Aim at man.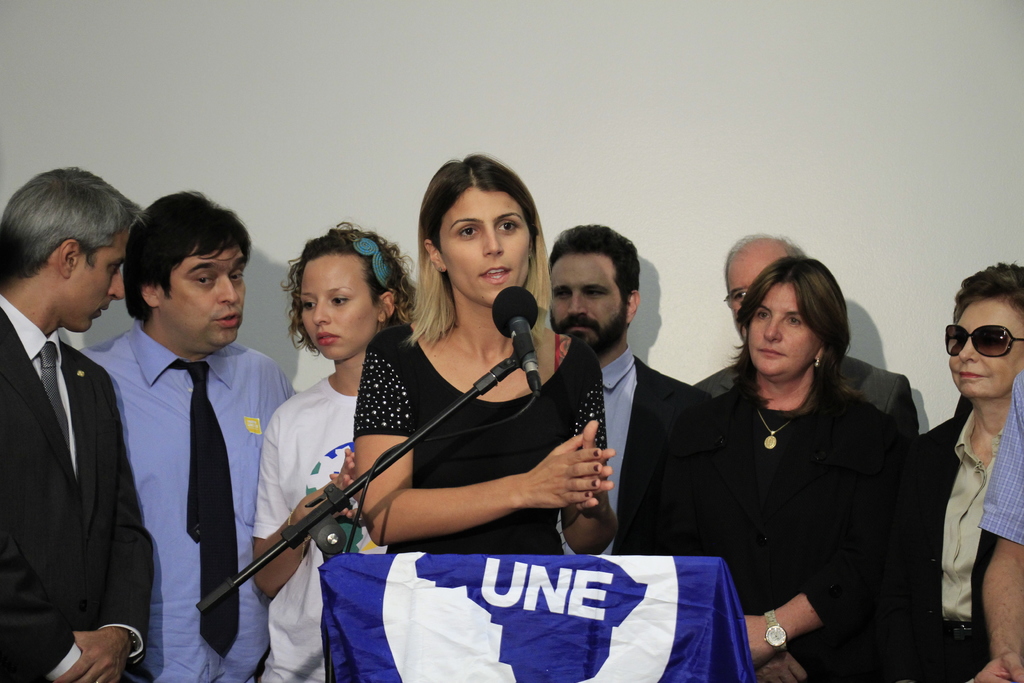
Aimed at bbox=[0, 169, 153, 682].
